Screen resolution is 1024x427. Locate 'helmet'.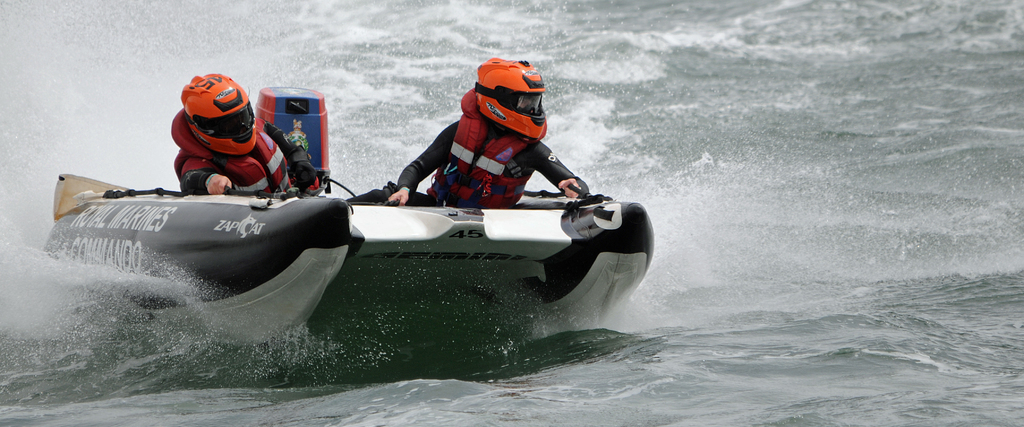
474,52,554,140.
